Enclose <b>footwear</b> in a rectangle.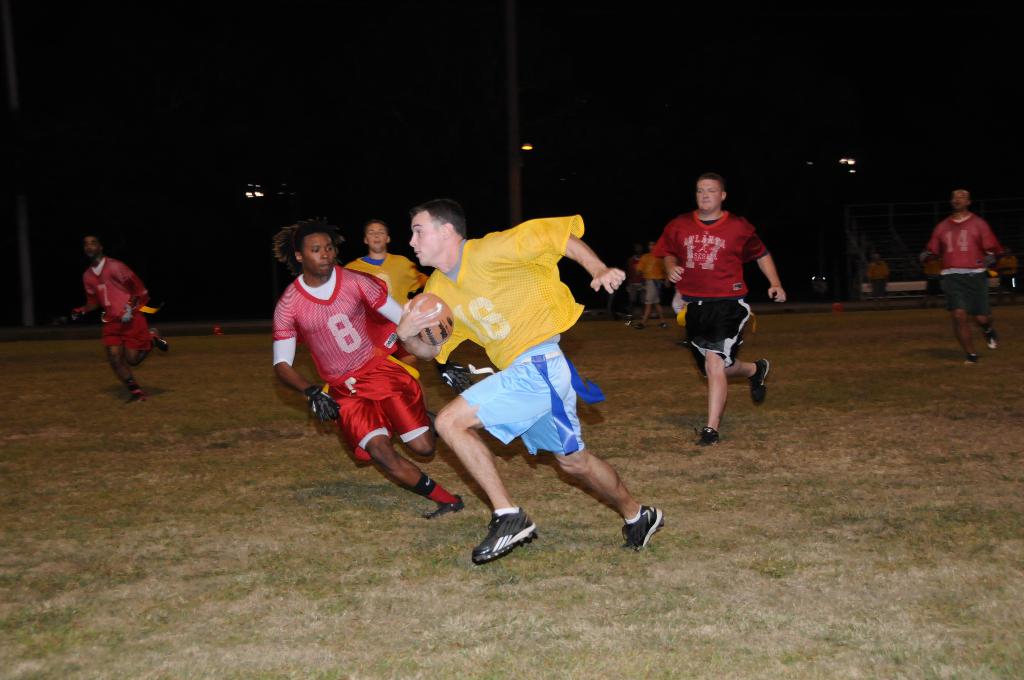
[x1=963, y1=353, x2=979, y2=366].
